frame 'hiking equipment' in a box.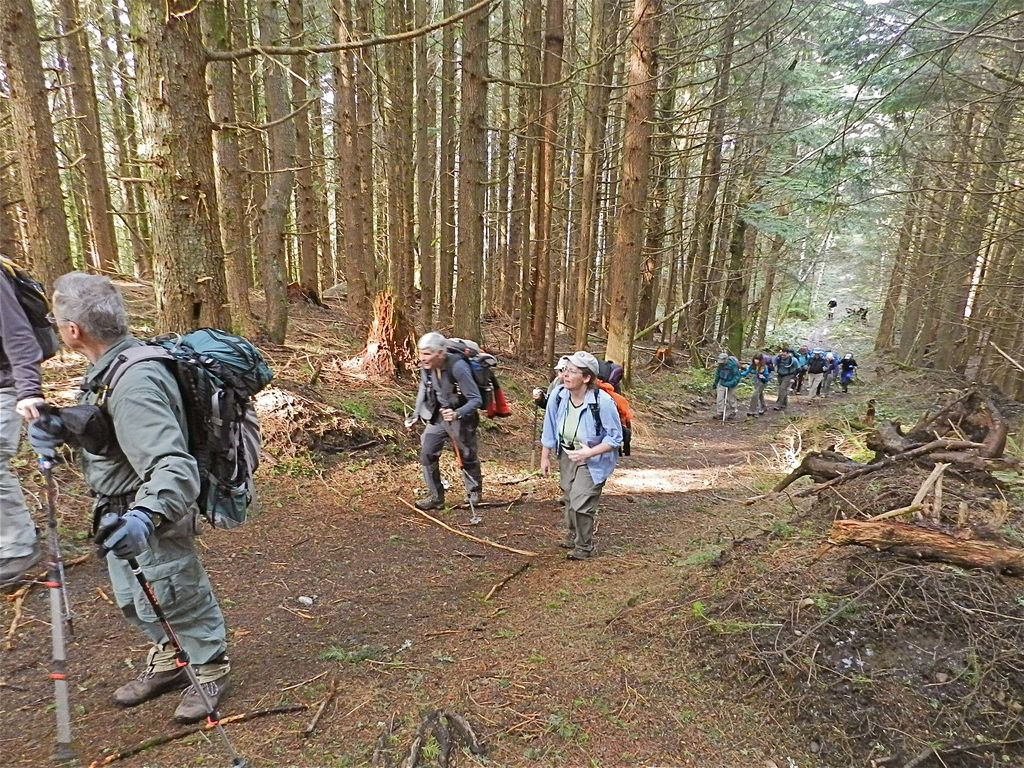
589,352,621,401.
